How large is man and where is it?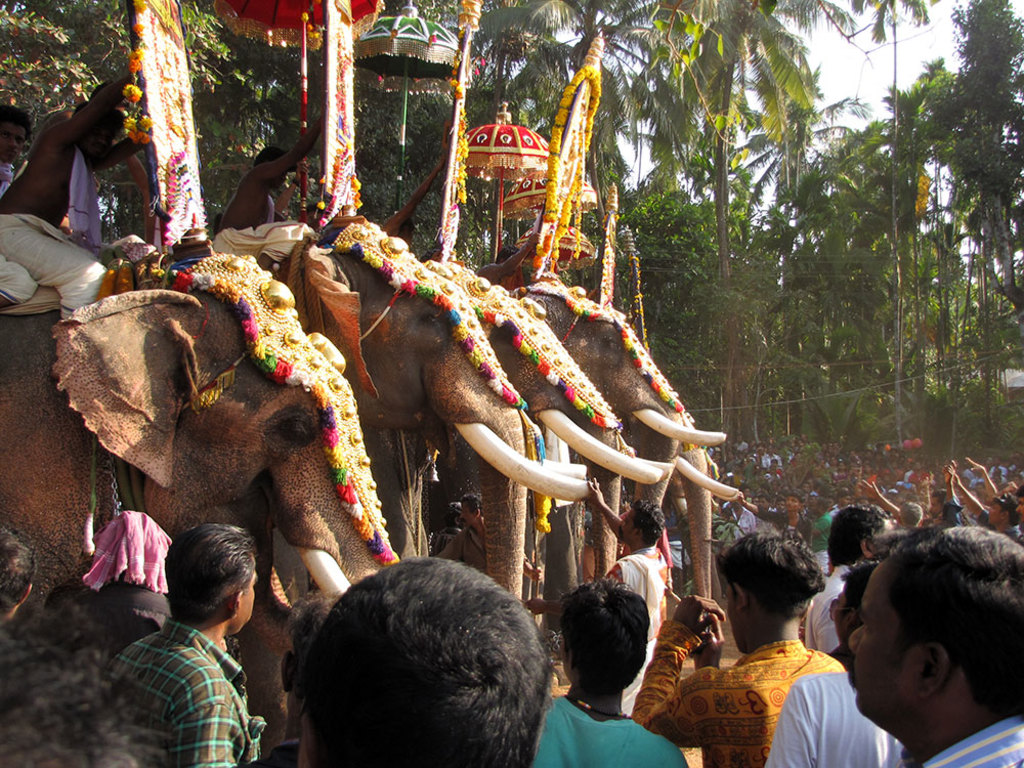
Bounding box: <box>441,492,540,573</box>.
